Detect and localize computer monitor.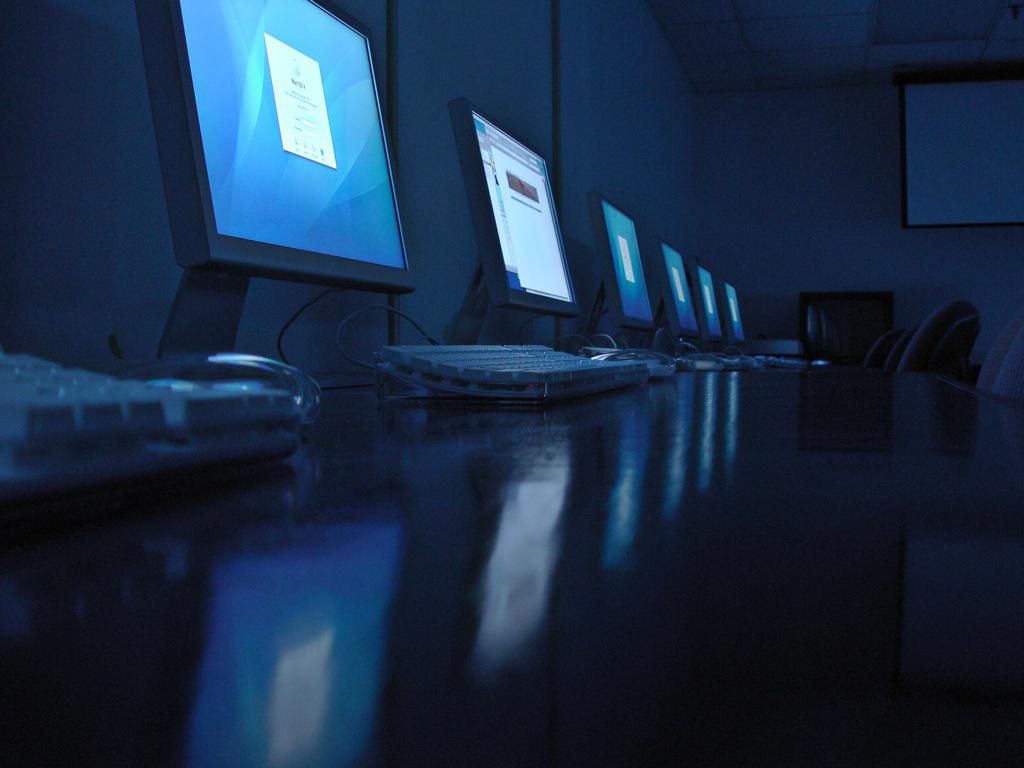
Localized at 455:110:575:309.
